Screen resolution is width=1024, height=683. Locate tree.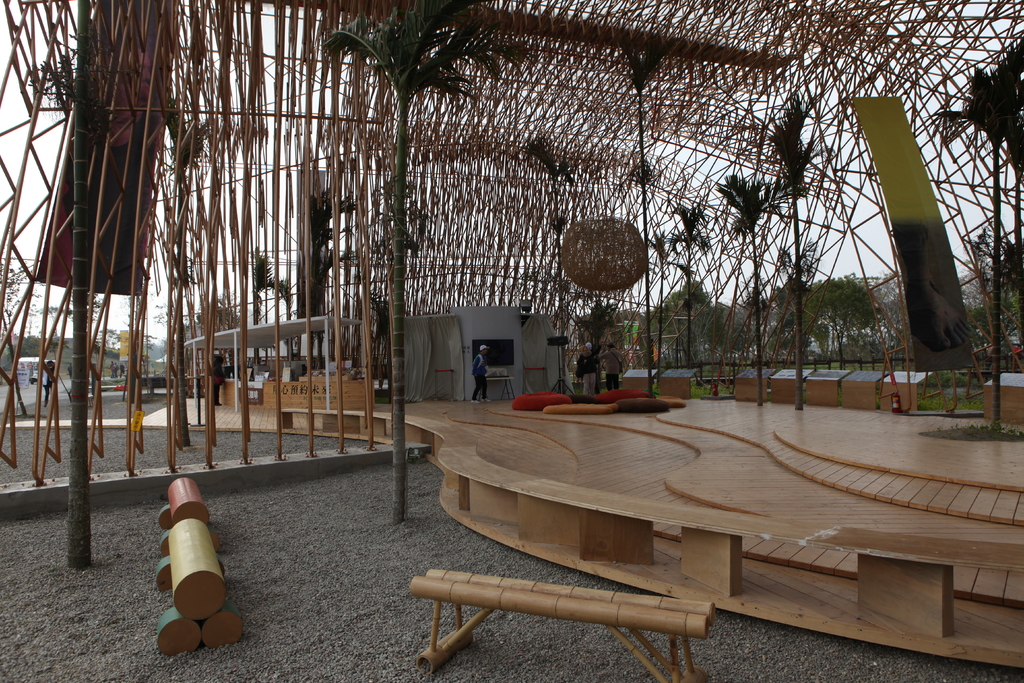
select_region(244, 245, 283, 324).
